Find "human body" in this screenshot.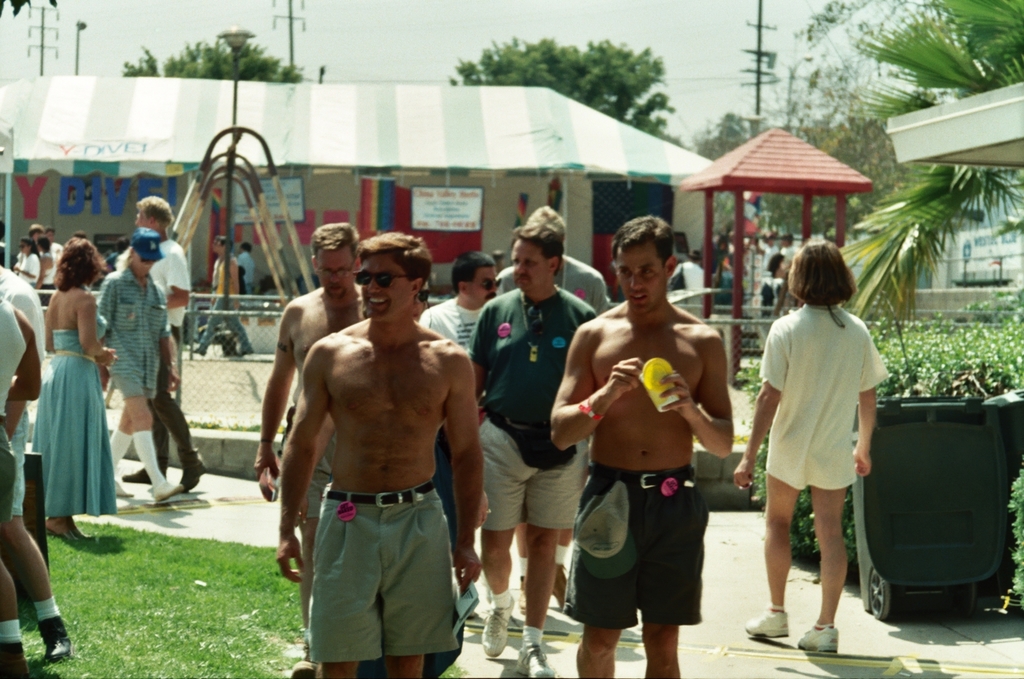
The bounding box for "human body" is 277:314:482:678.
